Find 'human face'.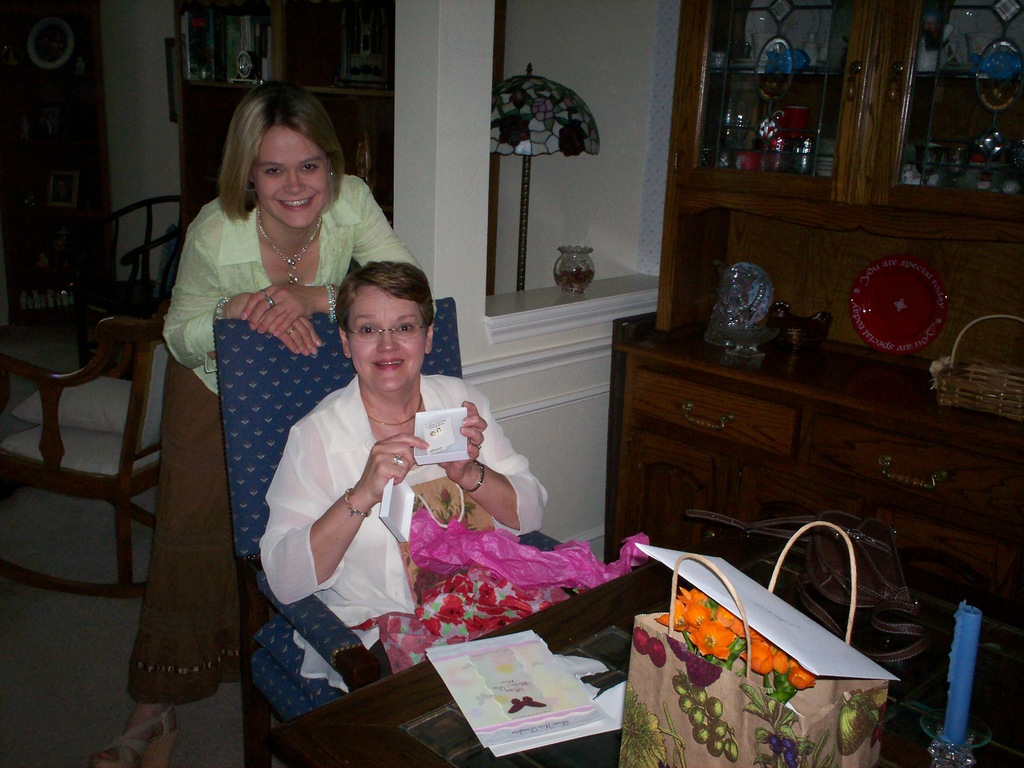
346:286:428:394.
